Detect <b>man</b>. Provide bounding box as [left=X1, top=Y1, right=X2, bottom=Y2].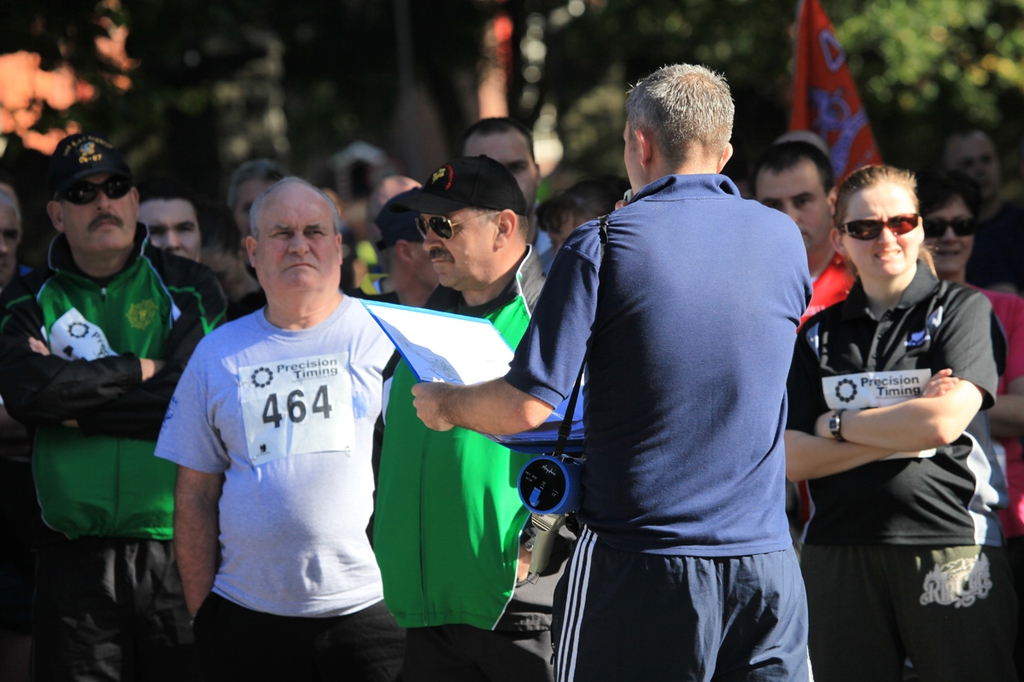
[left=1, top=131, right=242, bottom=681].
